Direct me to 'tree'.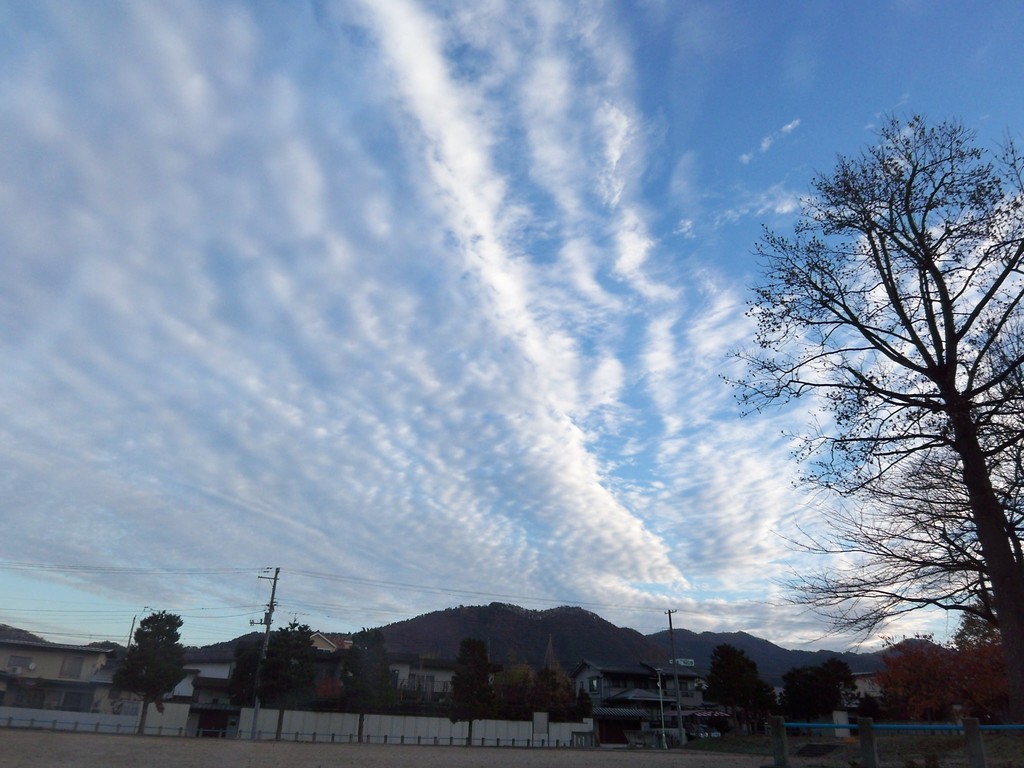
Direction: left=227, top=620, right=321, bottom=703.
